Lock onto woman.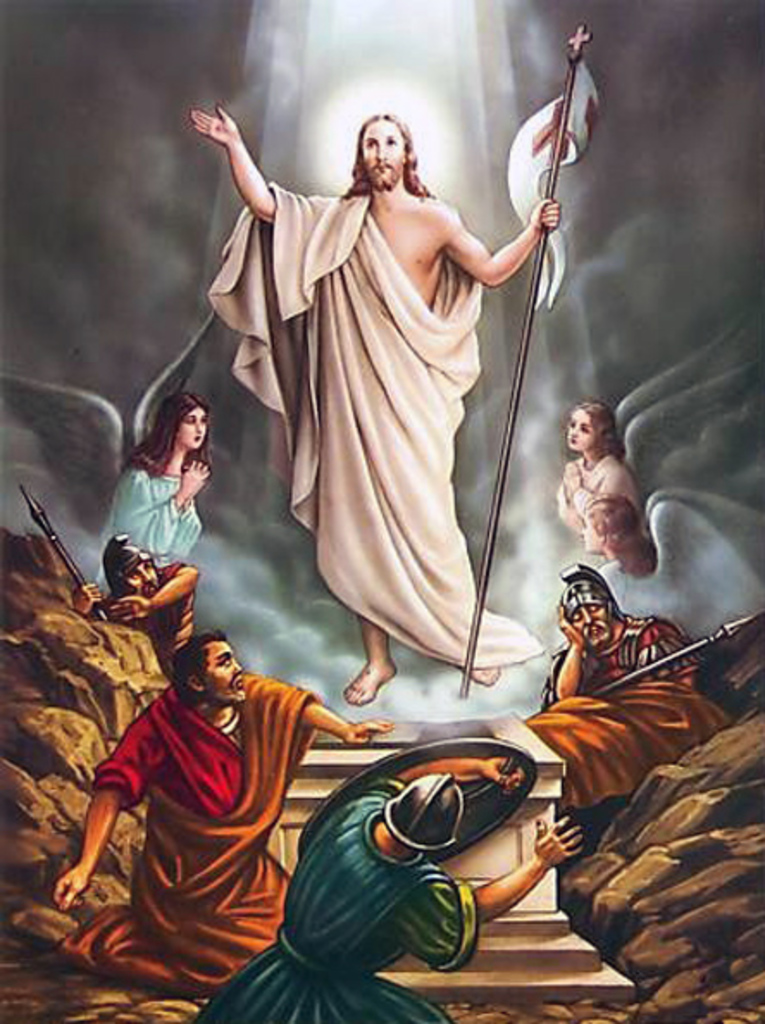
Locked: Rect(548, 393, 651, 622).
